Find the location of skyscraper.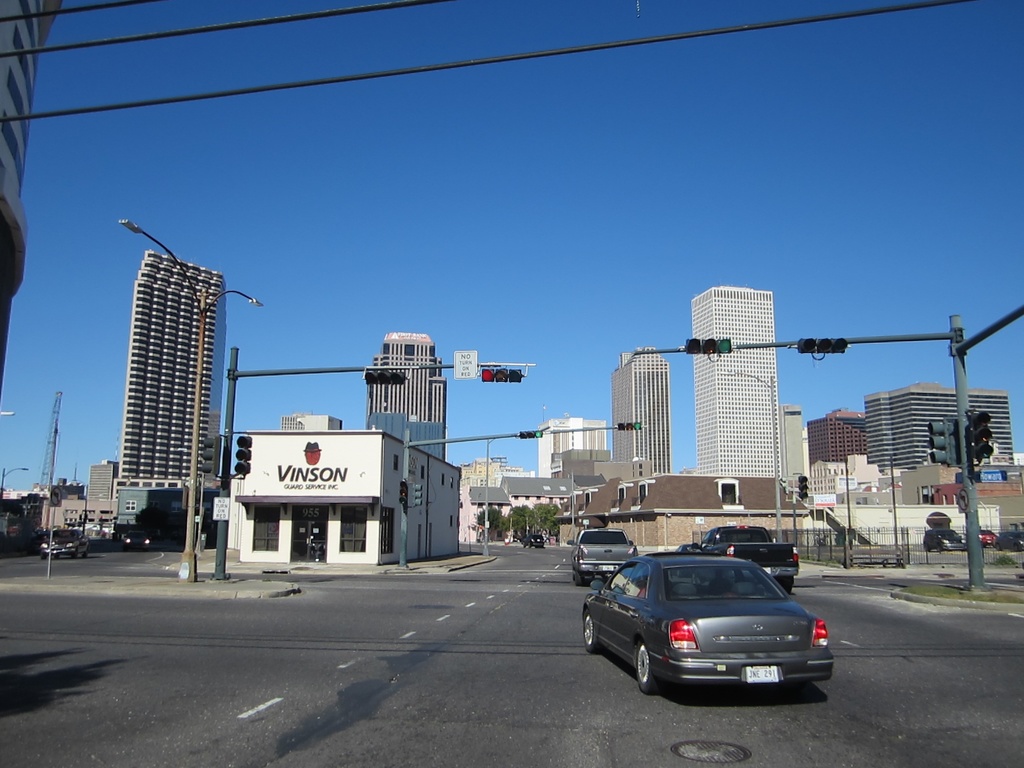
Location: <box>609,337,669,475</box>.
